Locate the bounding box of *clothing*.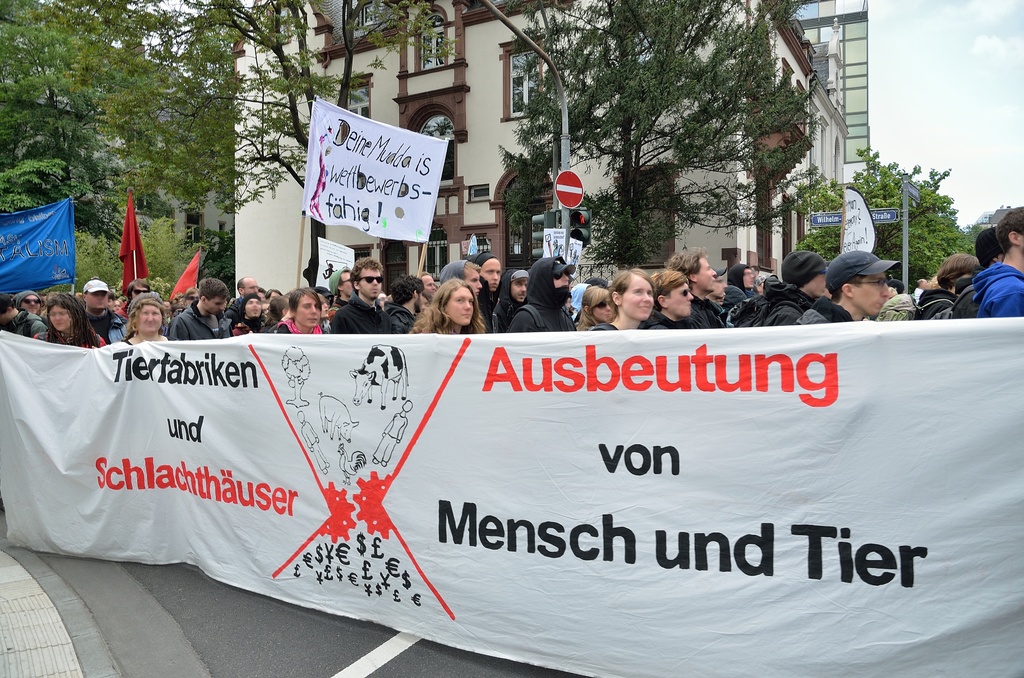
Bounding box: (950, 236, 1023, 321).
